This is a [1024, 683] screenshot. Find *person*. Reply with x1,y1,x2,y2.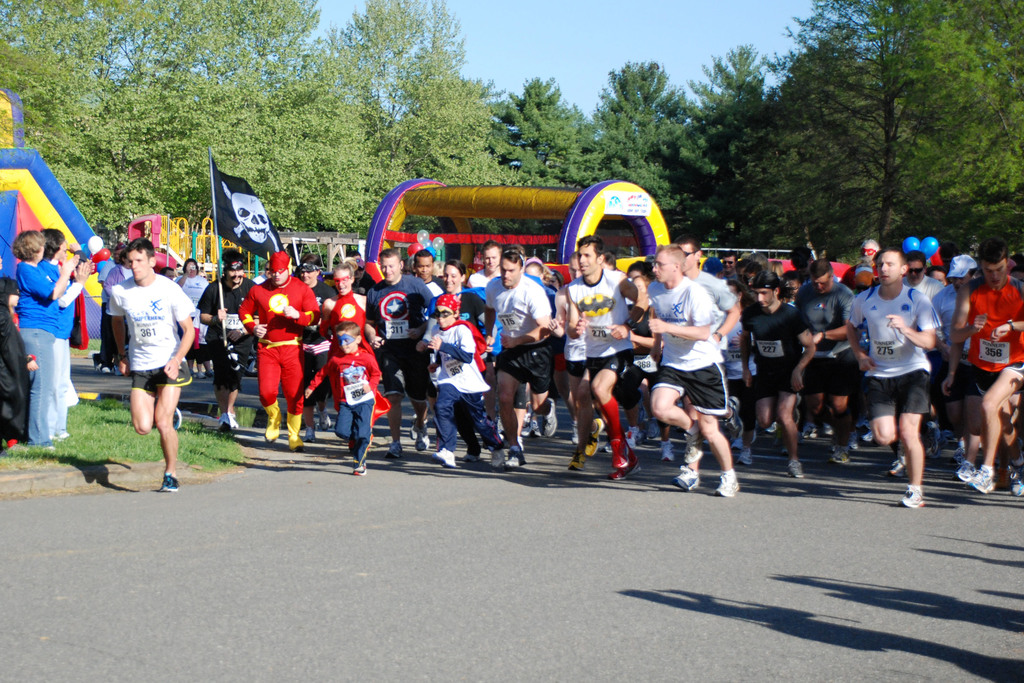
561,234,646,481.
